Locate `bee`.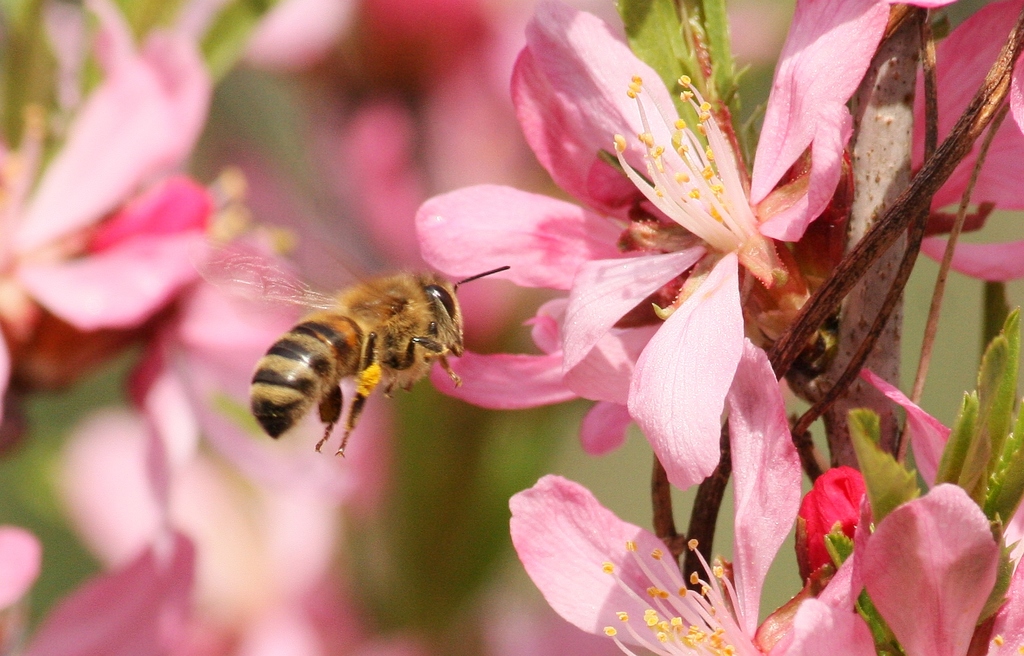
Bounding box: select_region(191, 252, 513, 468).
